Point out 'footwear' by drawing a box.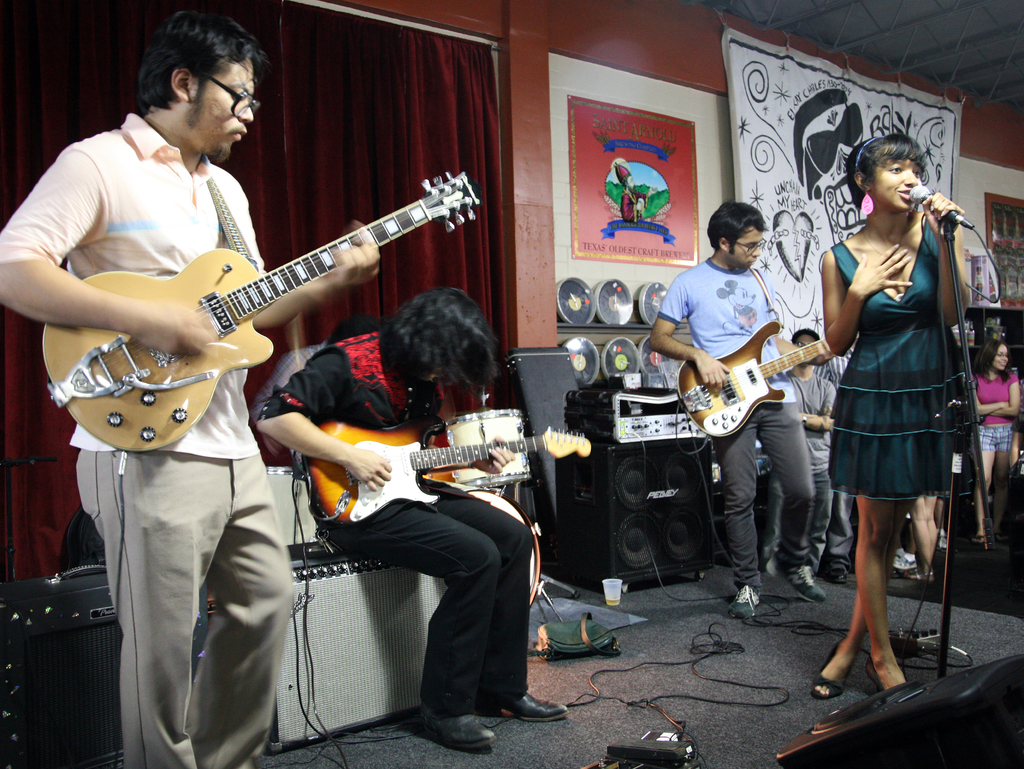
BBox(828, 572, 848, 585).
